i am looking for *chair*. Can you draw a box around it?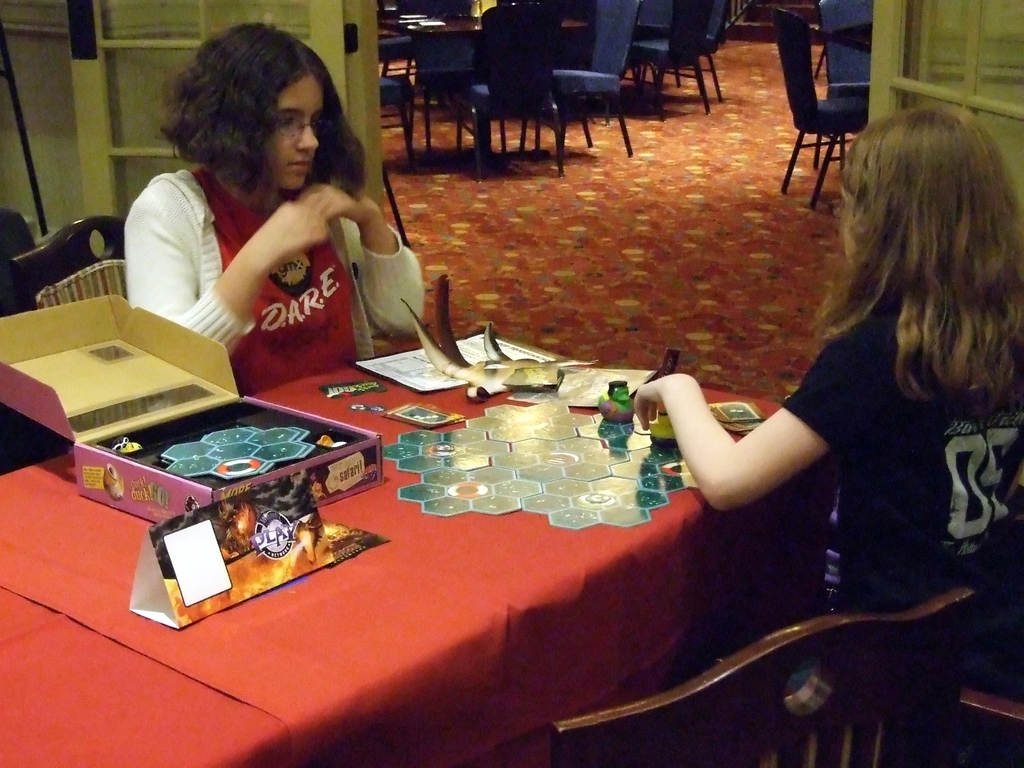
Sure, the bounding box is [550, 584, 973, 767].
